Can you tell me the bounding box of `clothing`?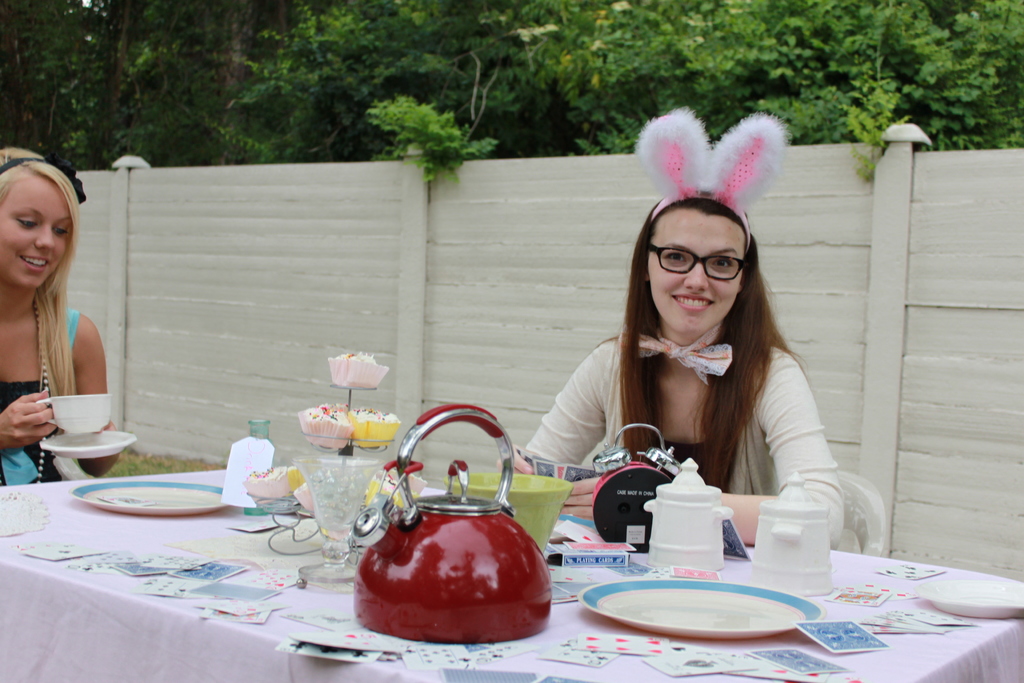
[left=0, top=311, right=78, bottom=490].
